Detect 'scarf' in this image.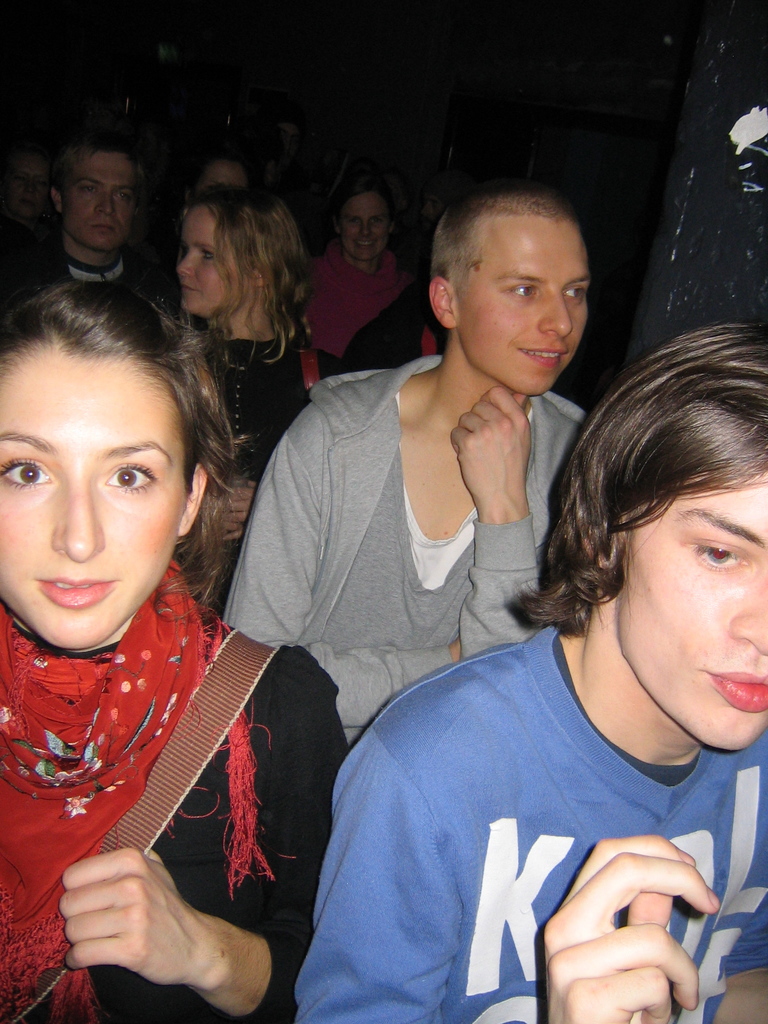
Detection: left=0, top=554, right=289, bottom=1023.
